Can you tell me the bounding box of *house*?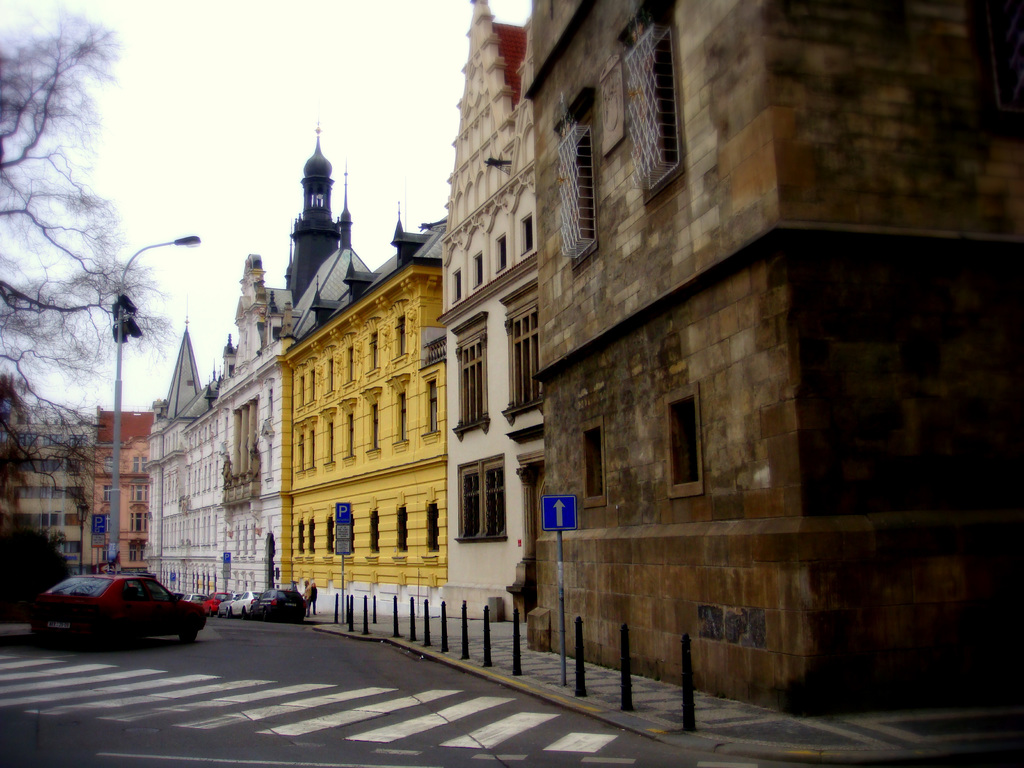
left=276, top=152, right=449, bottom=620.
